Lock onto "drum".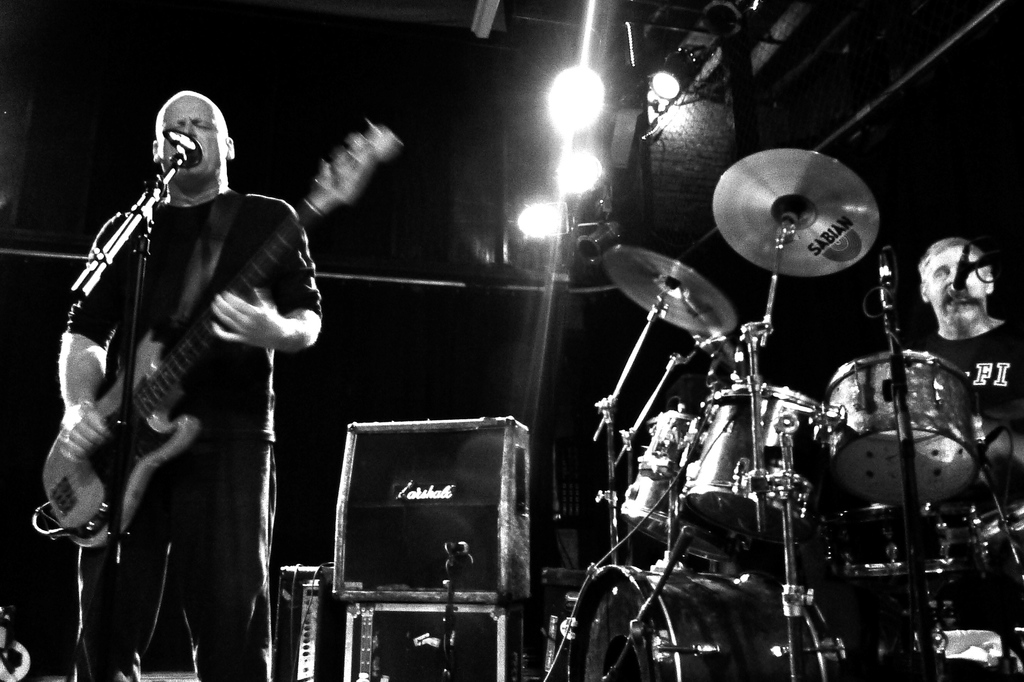
Locked: (left=973, top=504, right=1023, bottom=649).
